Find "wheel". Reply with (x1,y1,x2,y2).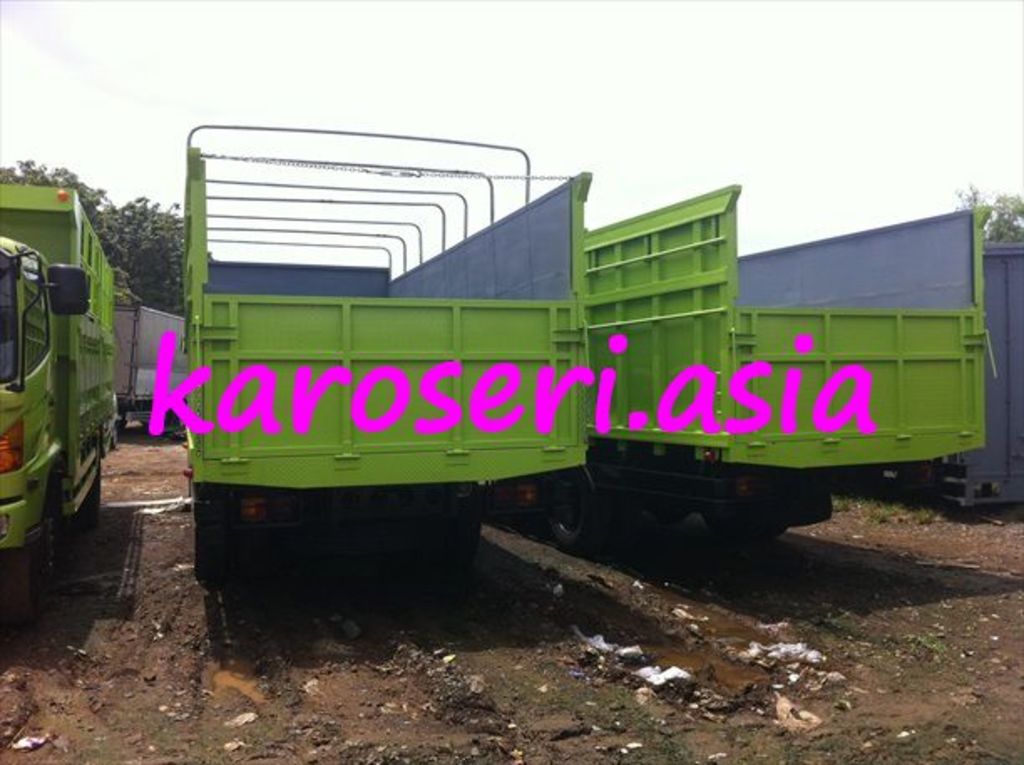
(77,462,97,526).
